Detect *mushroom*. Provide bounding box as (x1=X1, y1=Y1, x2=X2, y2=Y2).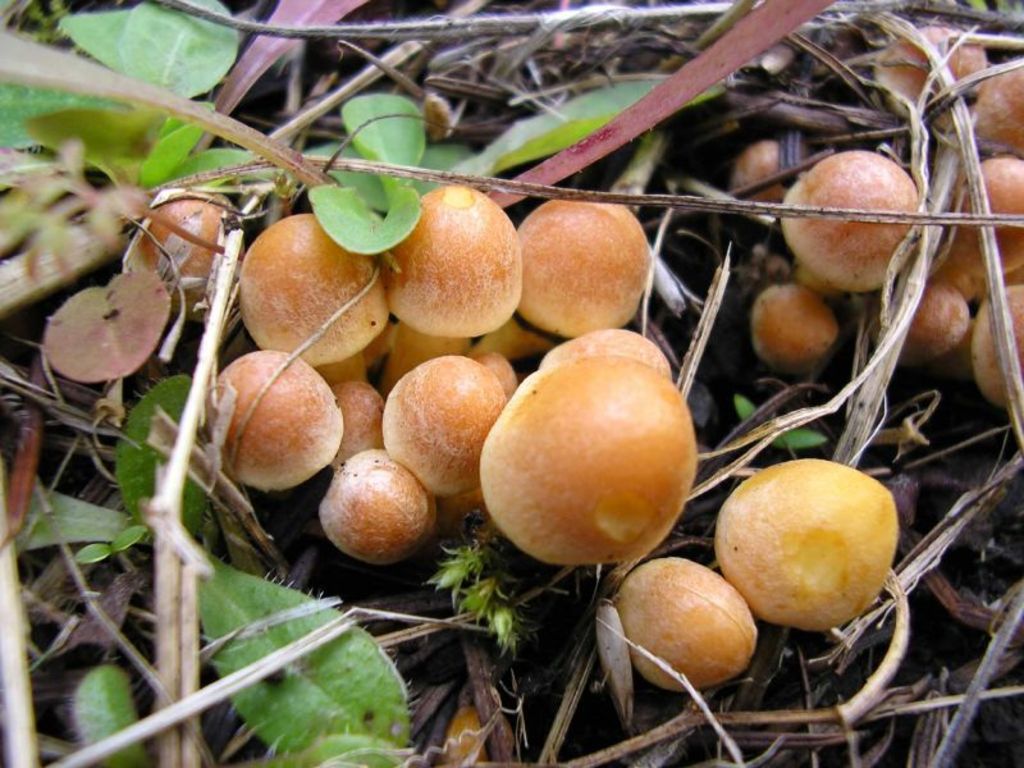
(x1=714, y1=465, x2=888, y2=652).
